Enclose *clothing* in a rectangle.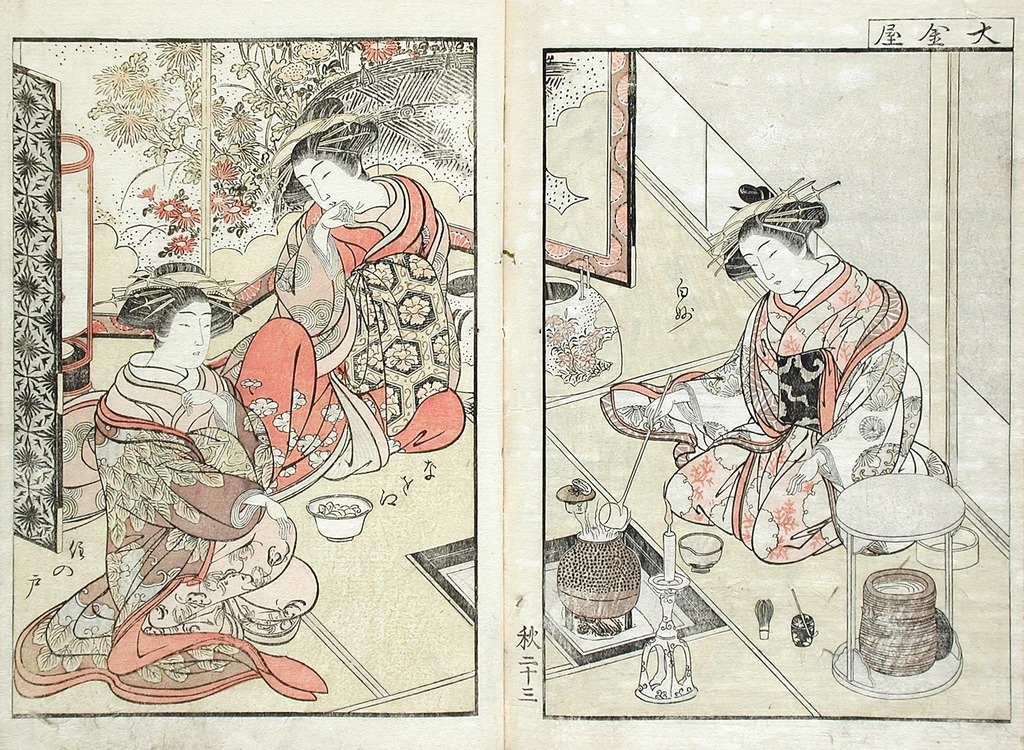
x1=12, y1=343, x2=328, y2=706.
